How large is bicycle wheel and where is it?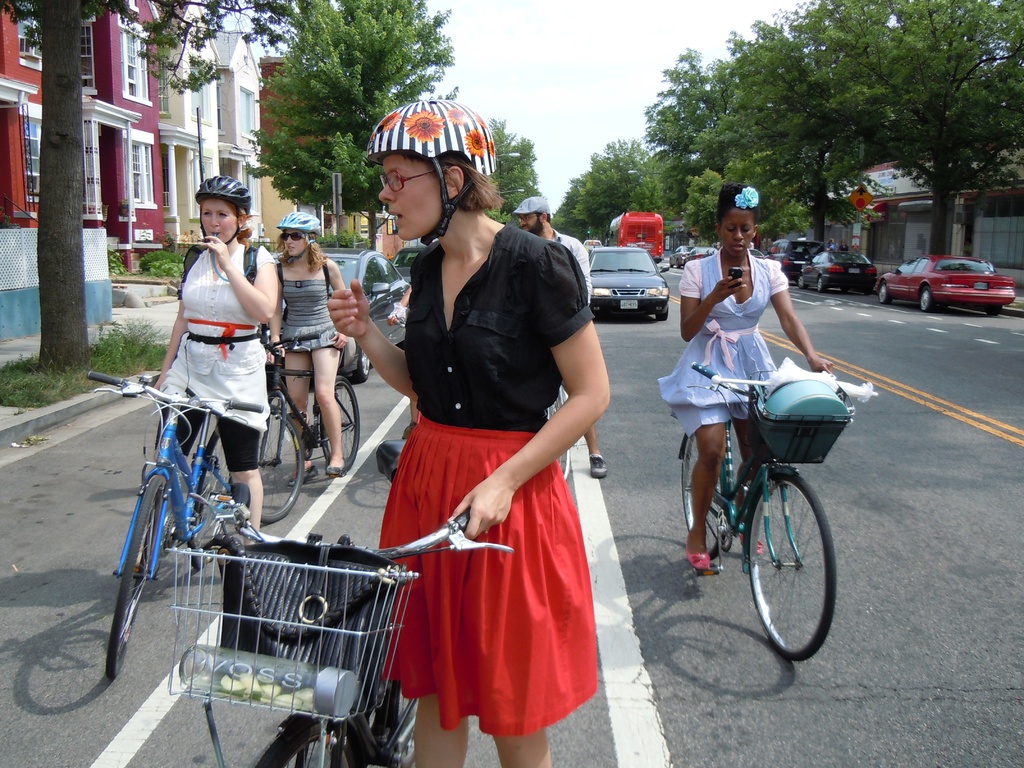
Bounding box: bbox=(253, 719, 358, 767).
